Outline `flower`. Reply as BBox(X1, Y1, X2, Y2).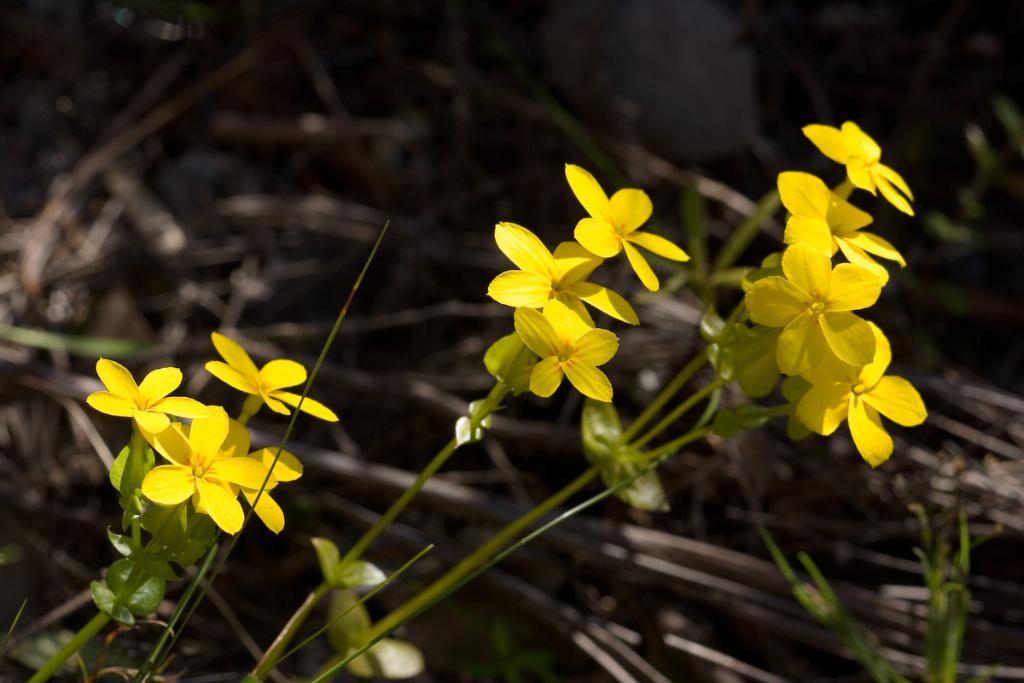
BBox(797, 123, 922, 227).
